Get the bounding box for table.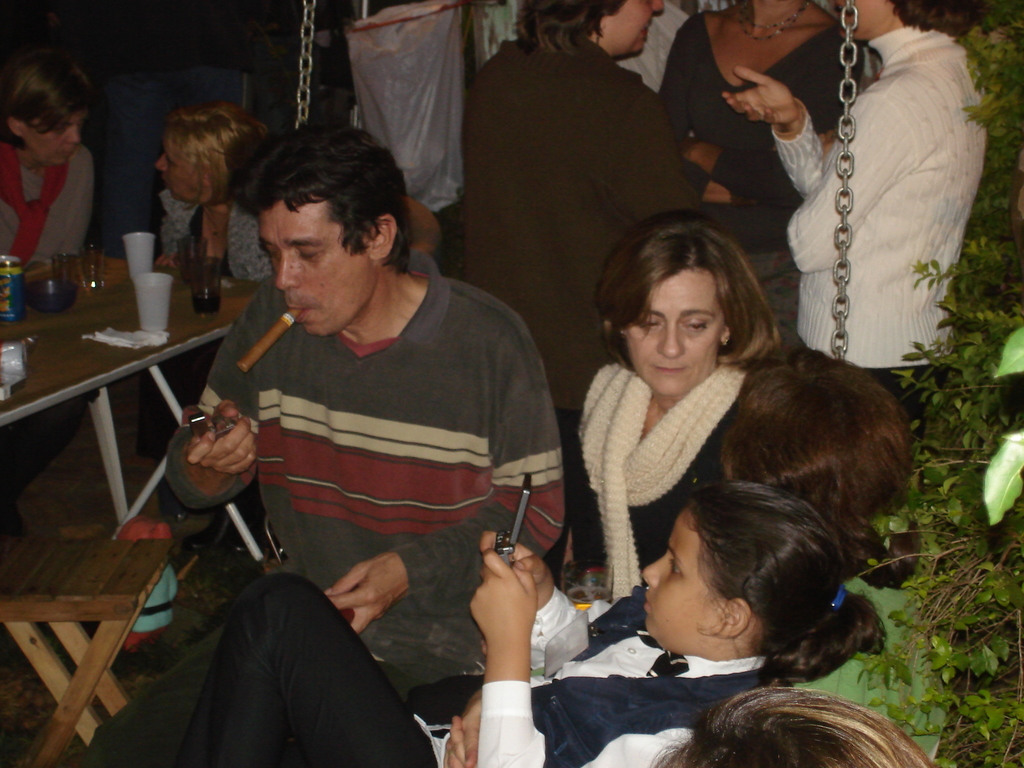
BBox(0, 257, 265, 516).
